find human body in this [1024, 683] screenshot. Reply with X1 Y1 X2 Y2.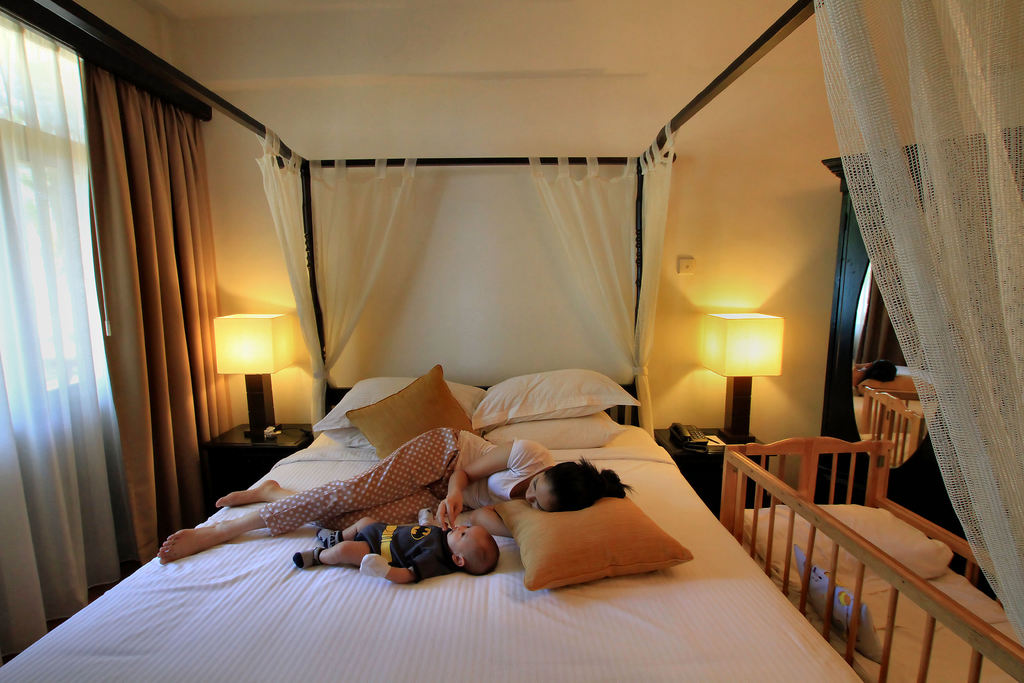
154 424 637 564.
